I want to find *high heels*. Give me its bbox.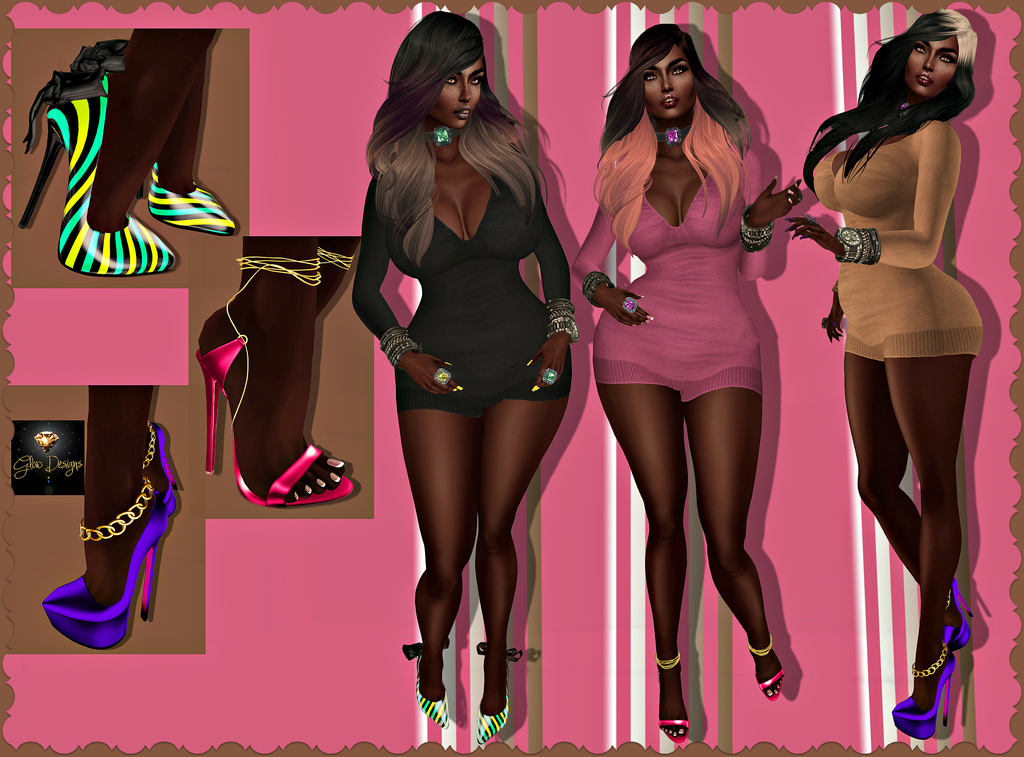
bbox(657, 658, 691, 754).
